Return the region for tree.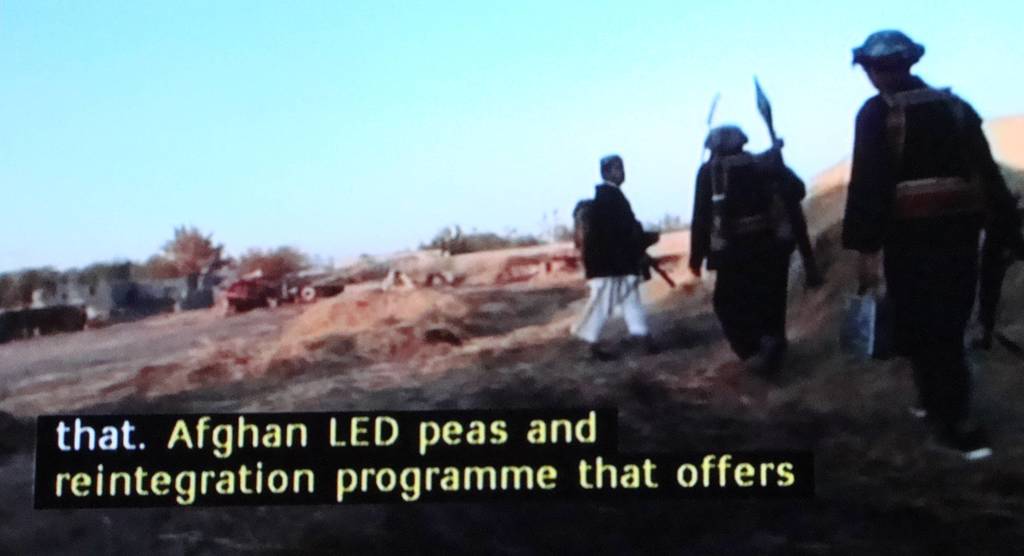
BBox(0, 270, 150, 302).
